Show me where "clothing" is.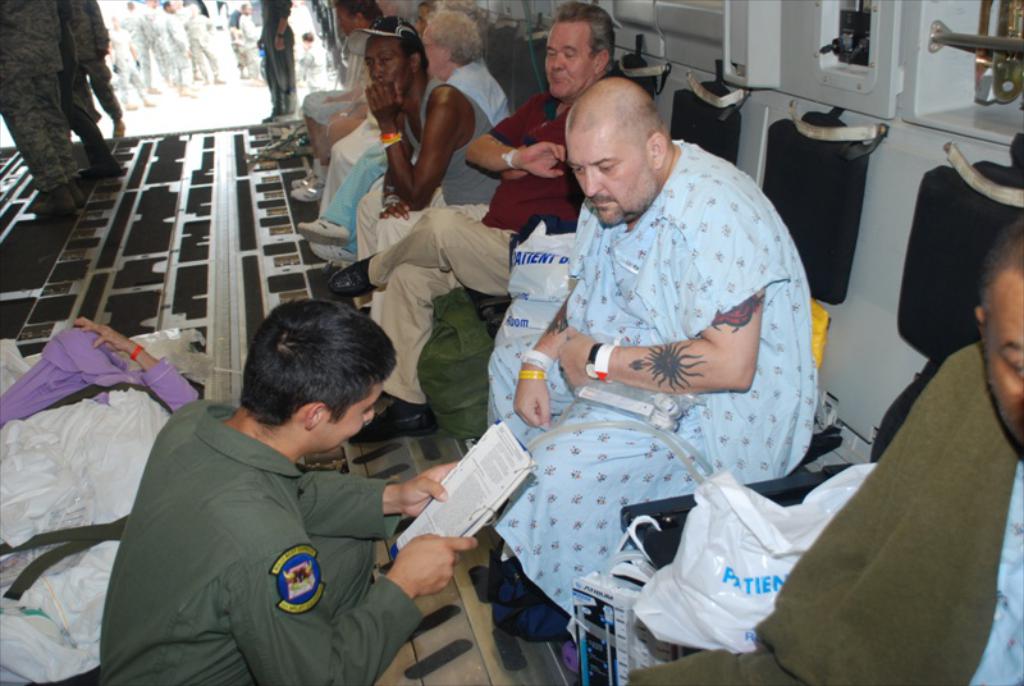
"clothing" is at box=[238, 14, 259, 77].
